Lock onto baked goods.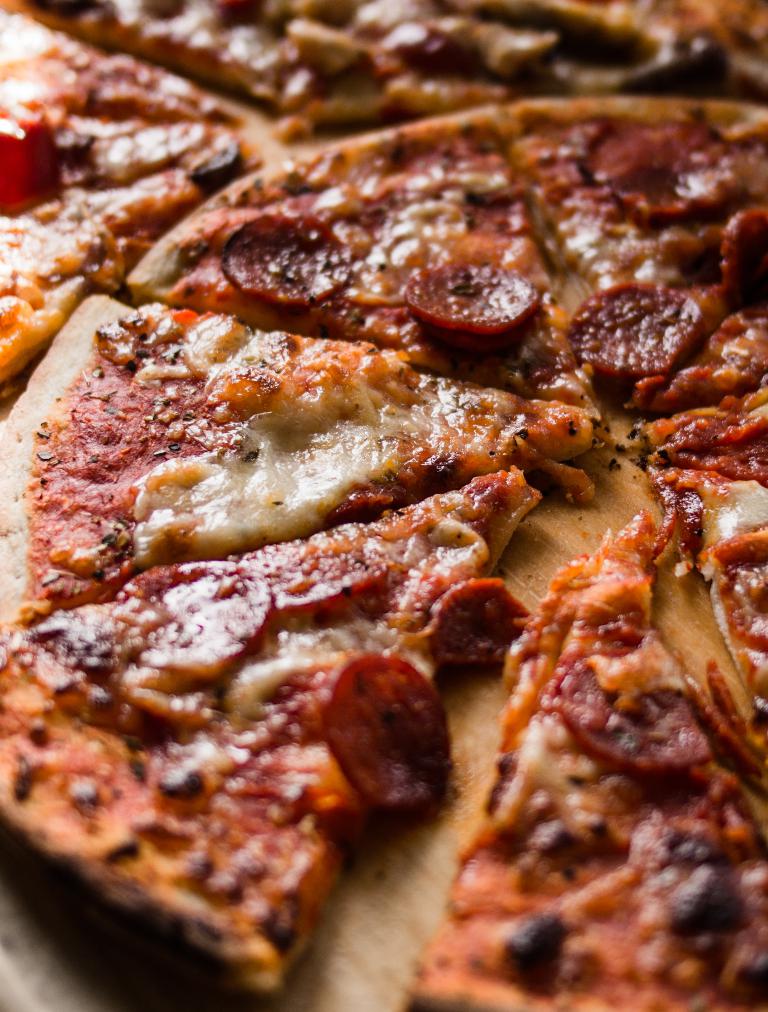
Locked: x1=103, y1=87, x2=767, y2=410.
